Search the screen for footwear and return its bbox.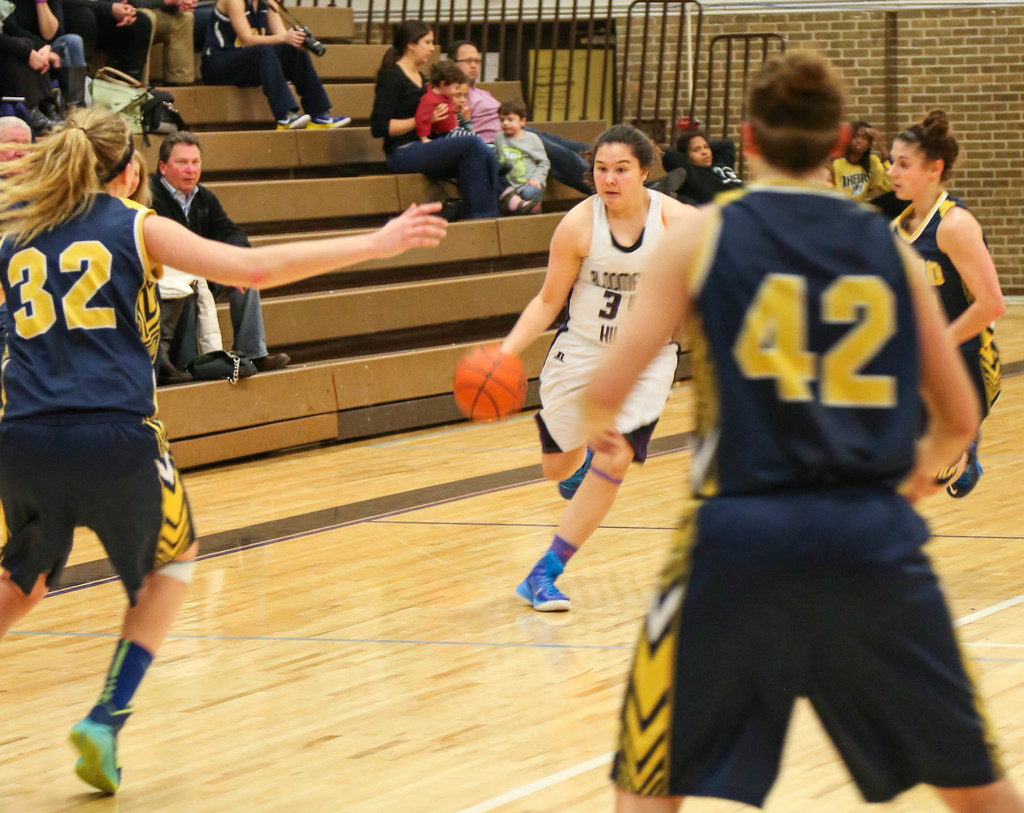
Found: (x1=557, y1=445, x2=589, y2=497).
